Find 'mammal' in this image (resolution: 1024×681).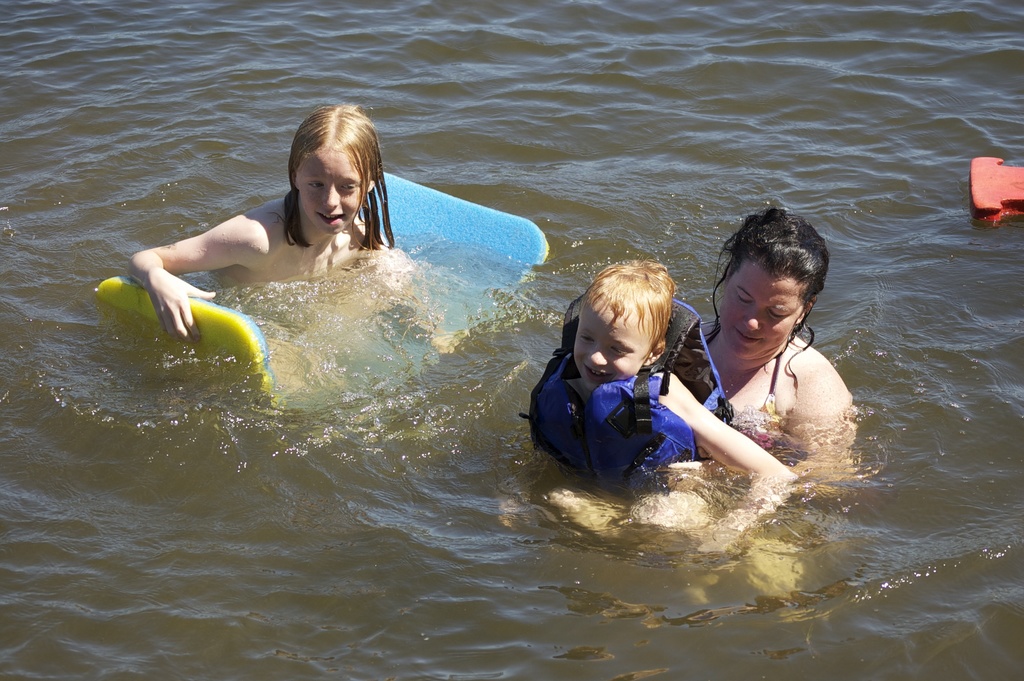
{"x1": 534, "y1": 279, "x2": 781, "y2": 513}.
